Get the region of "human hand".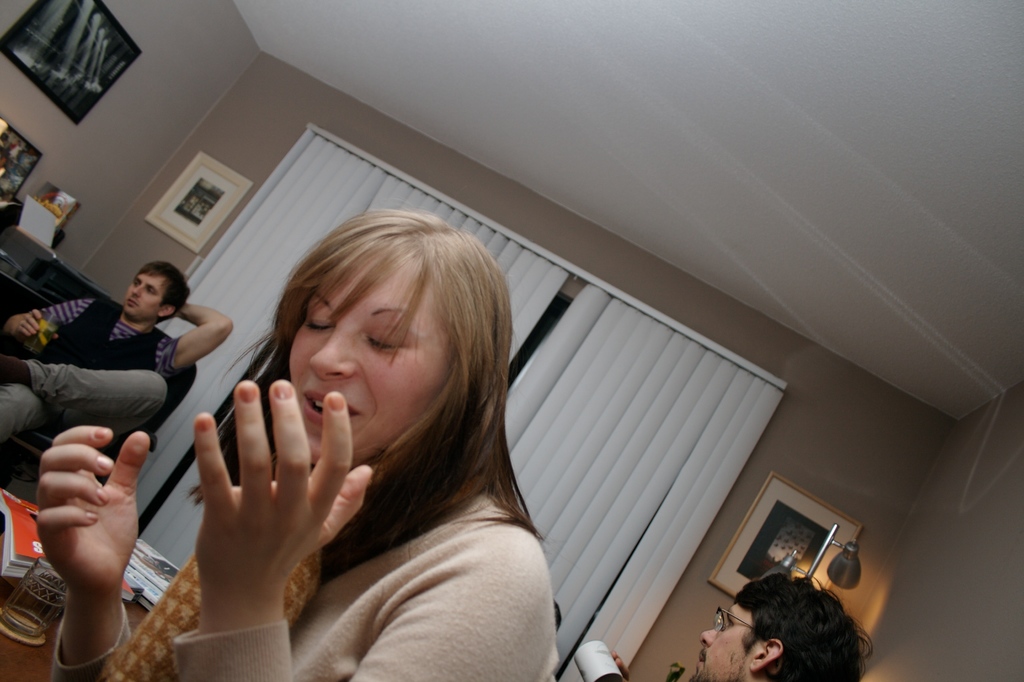
region(35, 428, 152, 592).
